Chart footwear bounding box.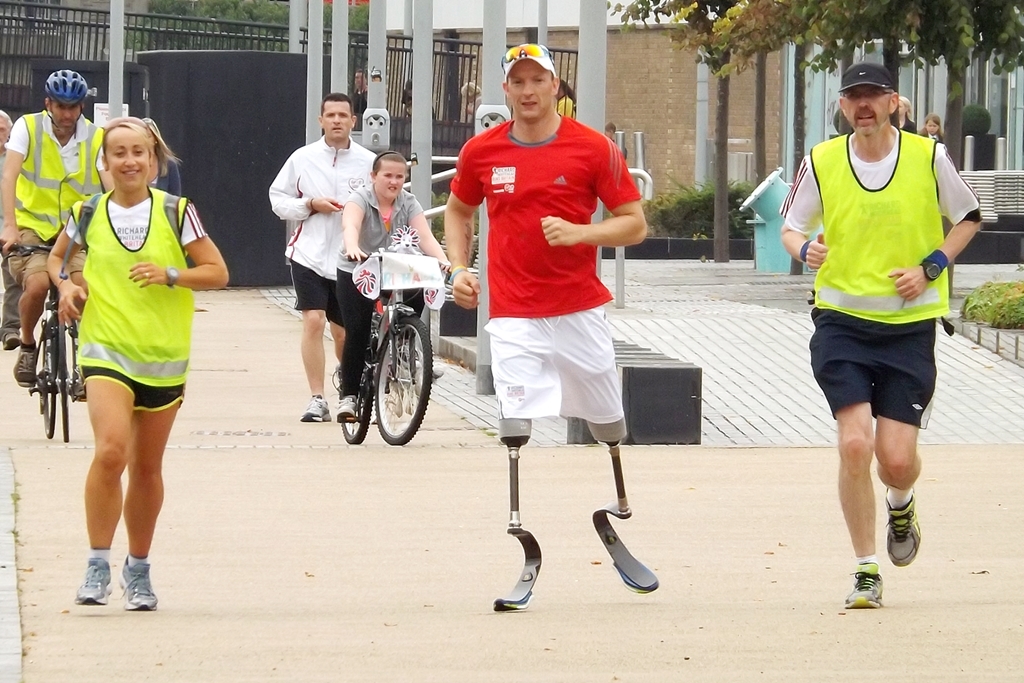
Charted: [x1=845, y1=557, x2=892, y2=611].
